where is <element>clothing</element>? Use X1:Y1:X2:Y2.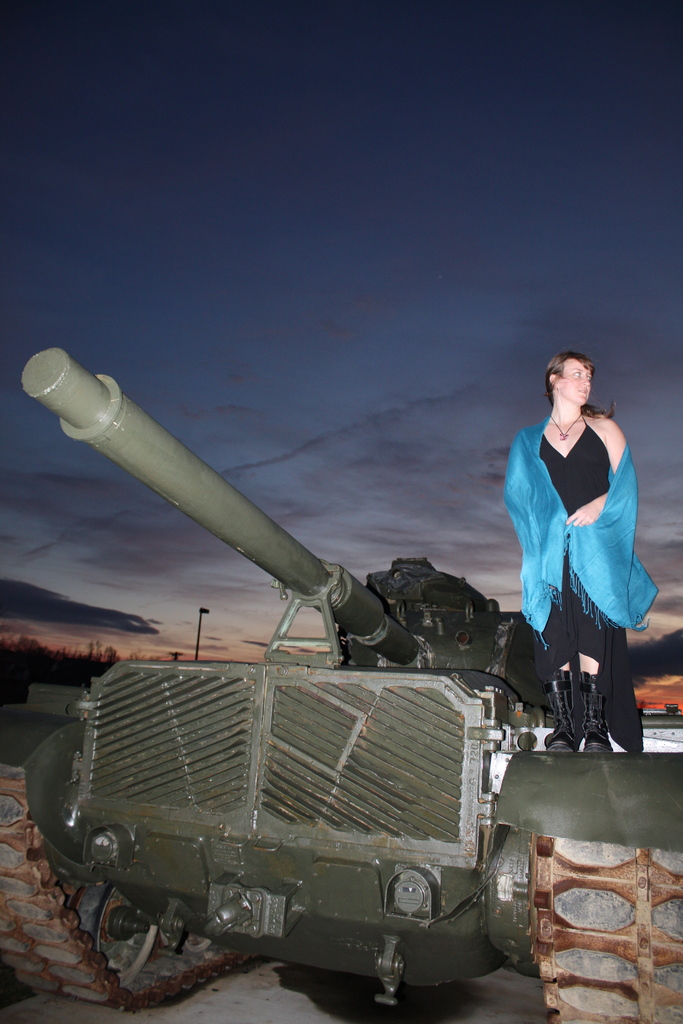
501:412:648:750.
